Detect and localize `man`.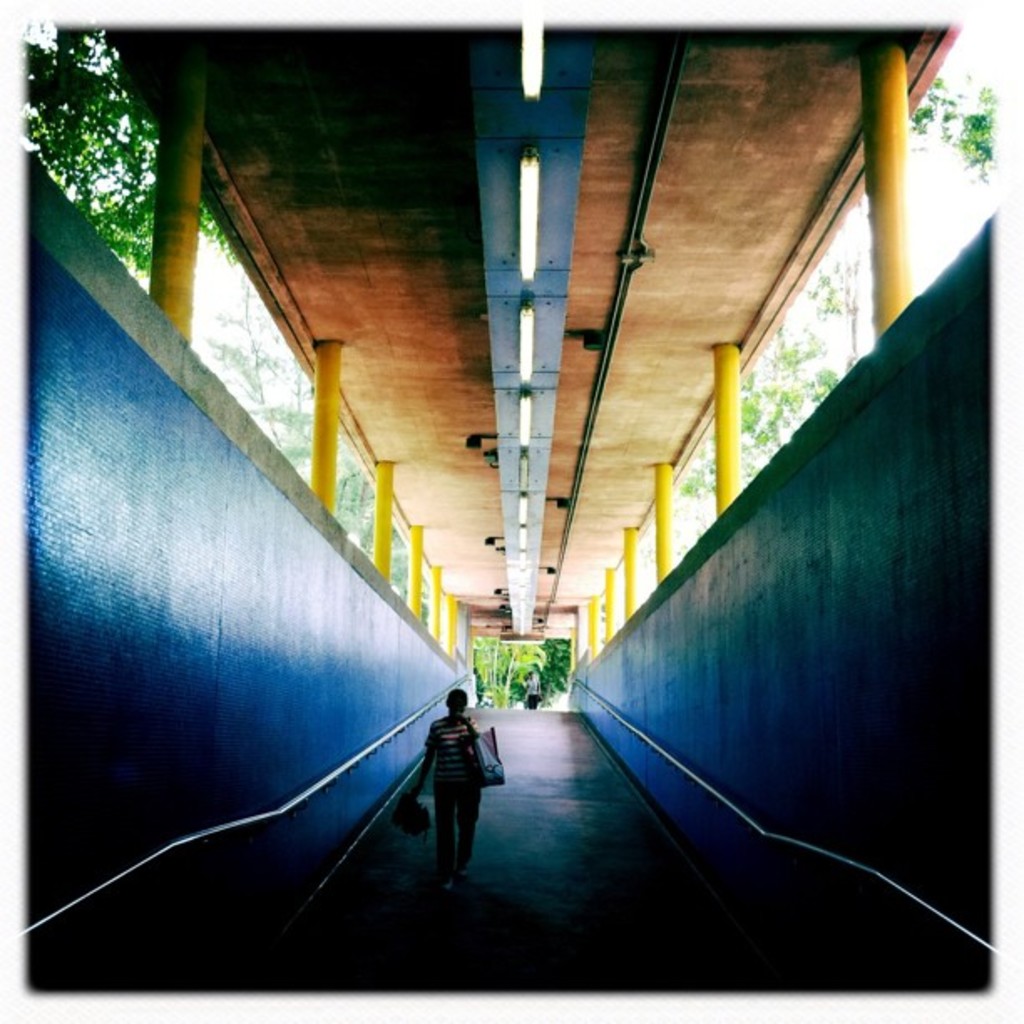
Localized at bbox=[410, 709, 502, 872].
